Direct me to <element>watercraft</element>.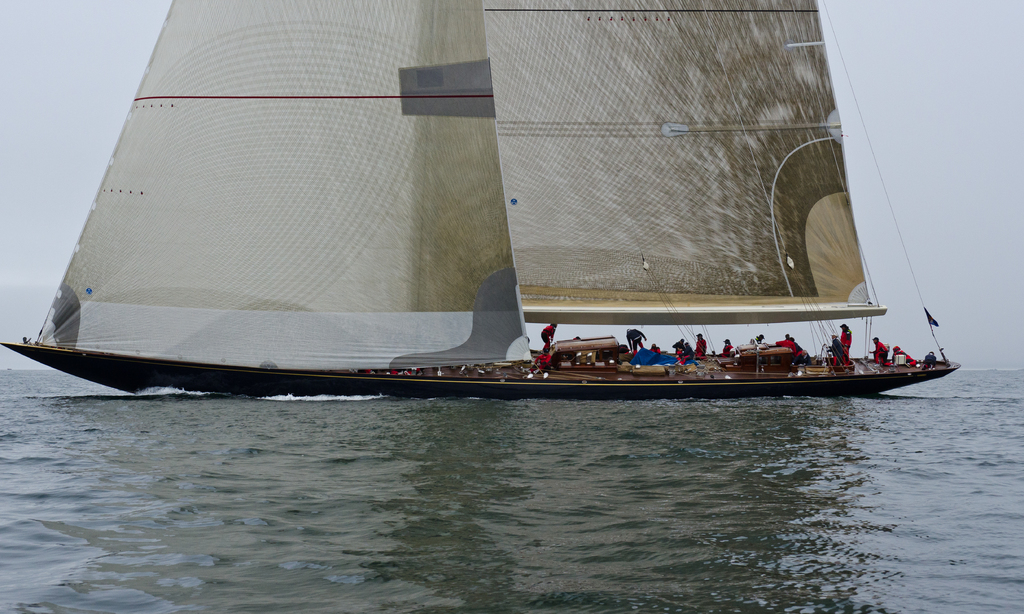
Direction: <bbox>99, 20, 964, 430</bbox>.
